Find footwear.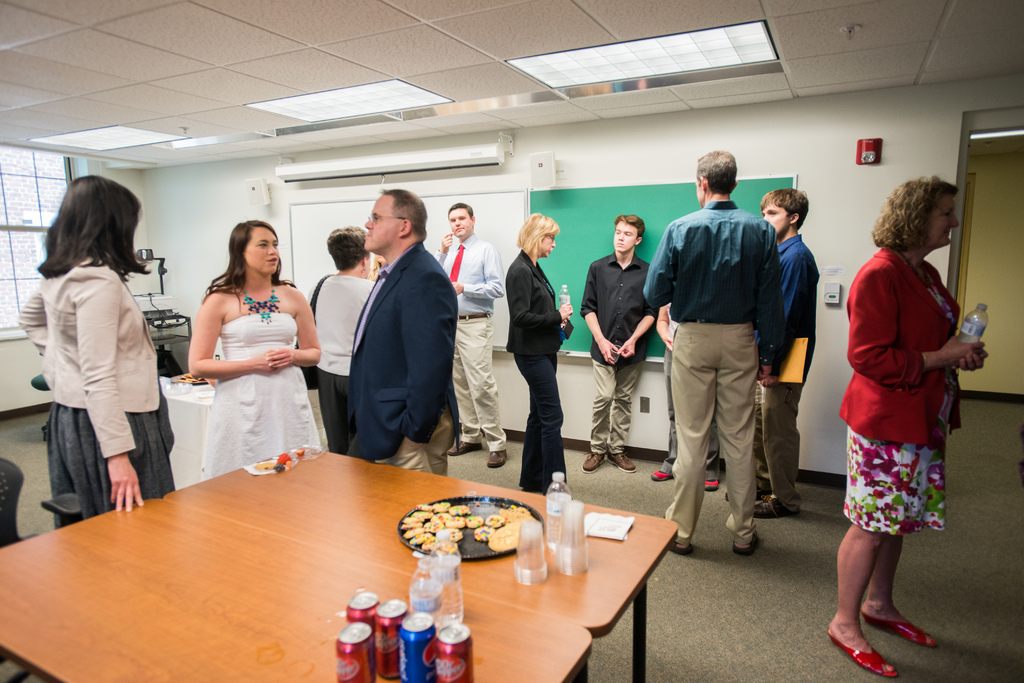
[x1=828, y1=634, x2=904, y2=677].
